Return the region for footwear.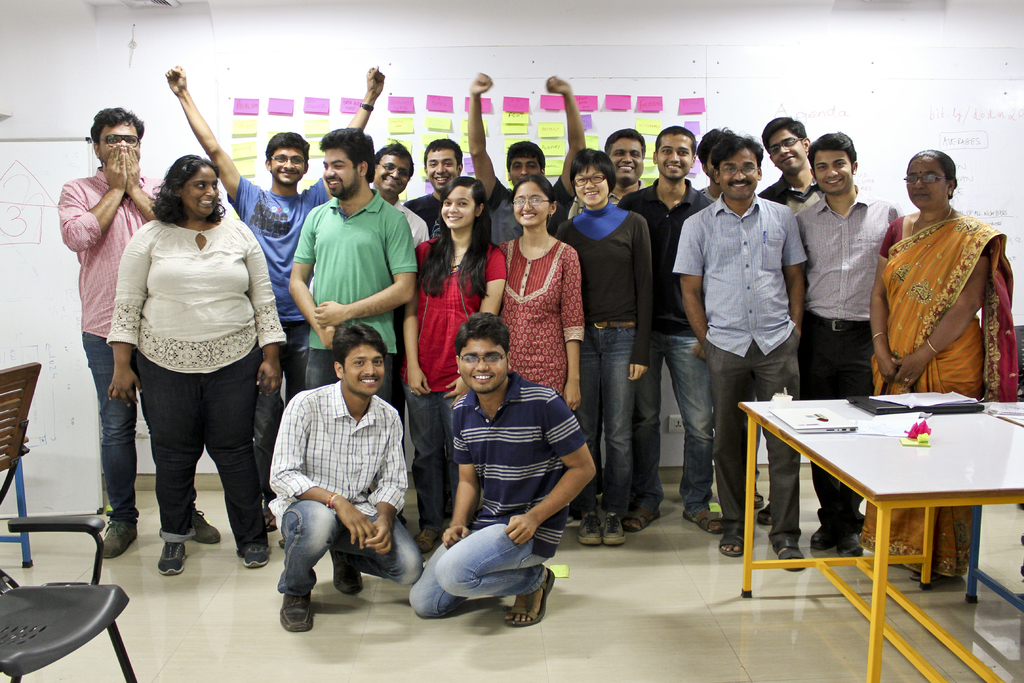
(x1=241, y1=544, x2=271, y2=572).
